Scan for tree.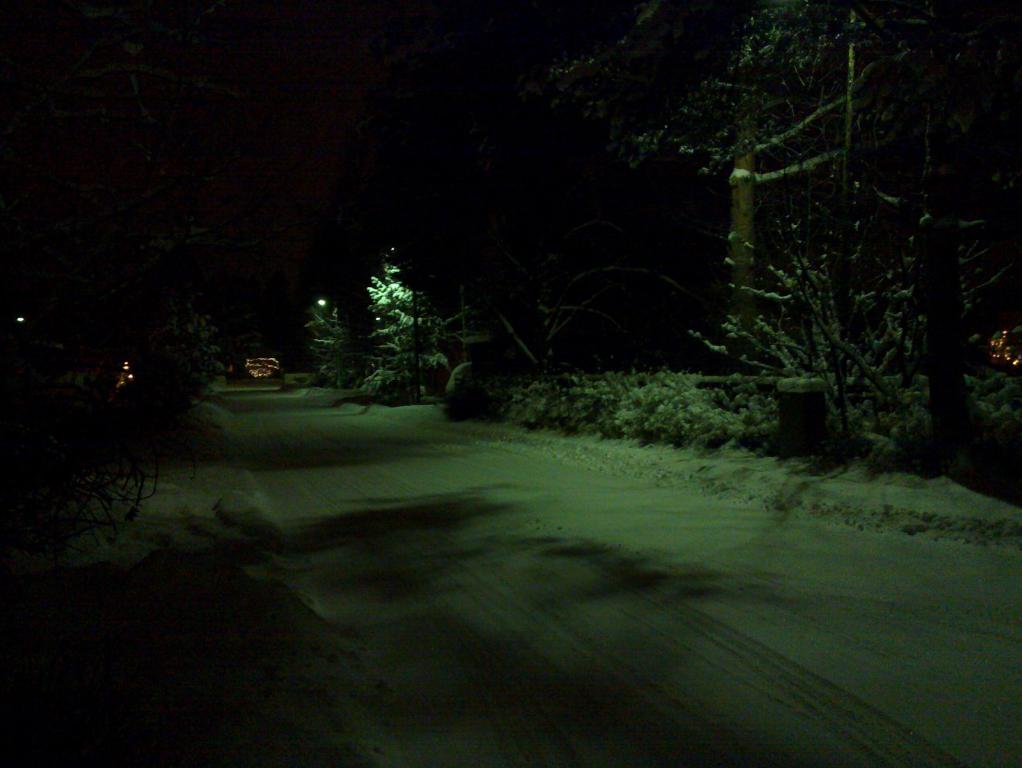
Scan result: BBox(540, 0, 925, 399).
